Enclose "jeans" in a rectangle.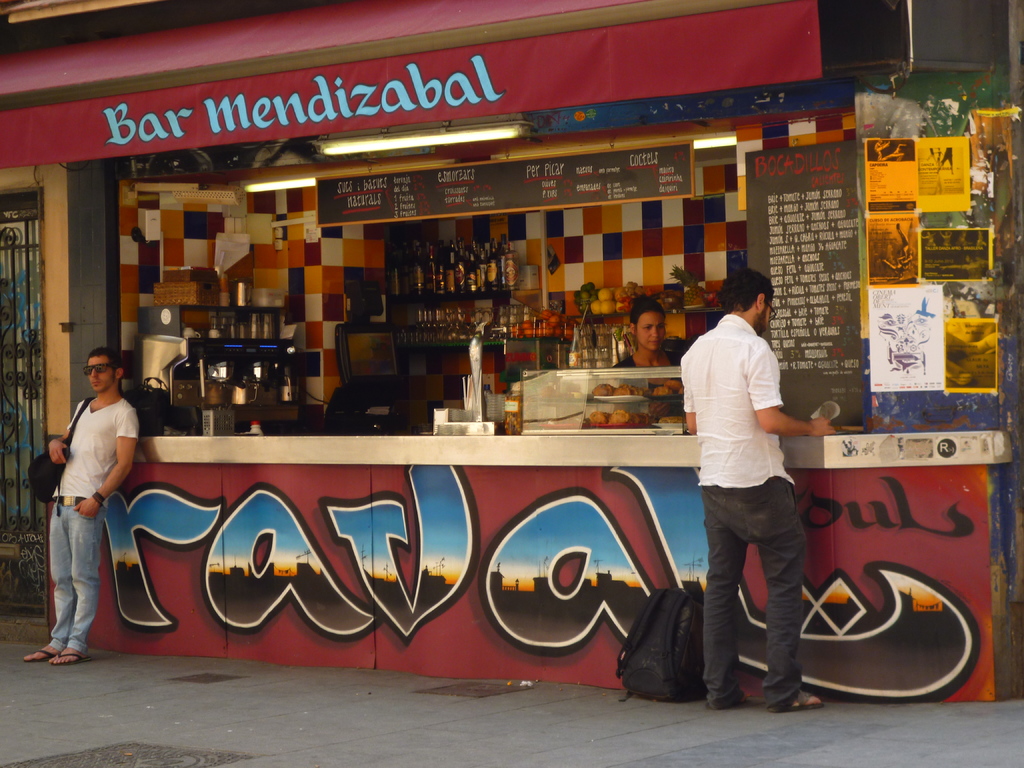
region(44, 506, 107, 669).
